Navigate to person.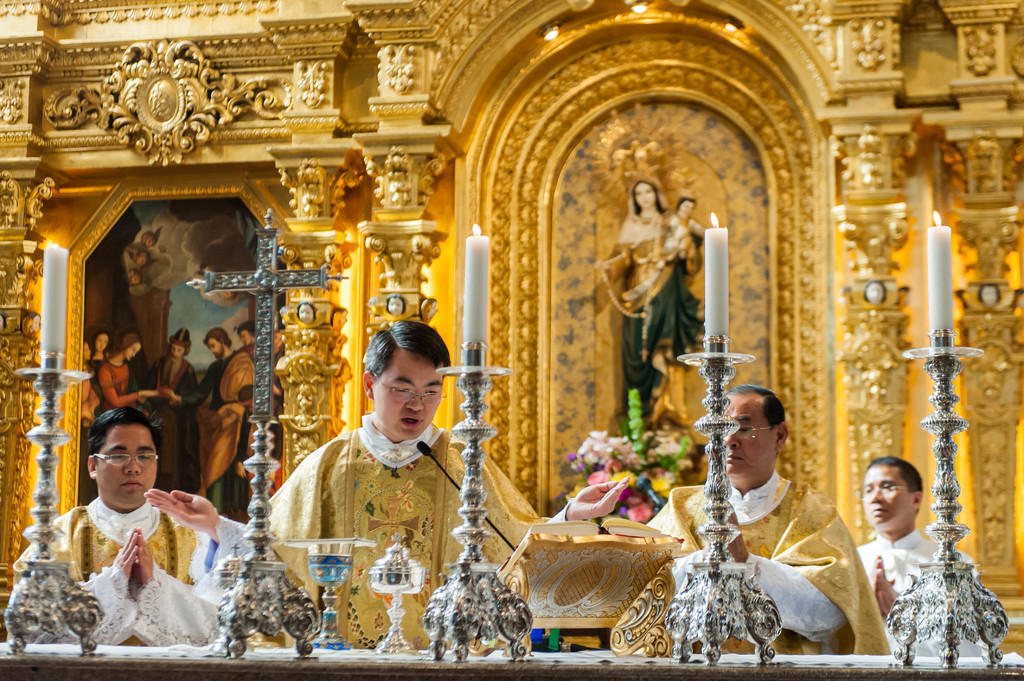
Navigation target: pyautogui.locateOnScreen(241, 323, 628, 652).
